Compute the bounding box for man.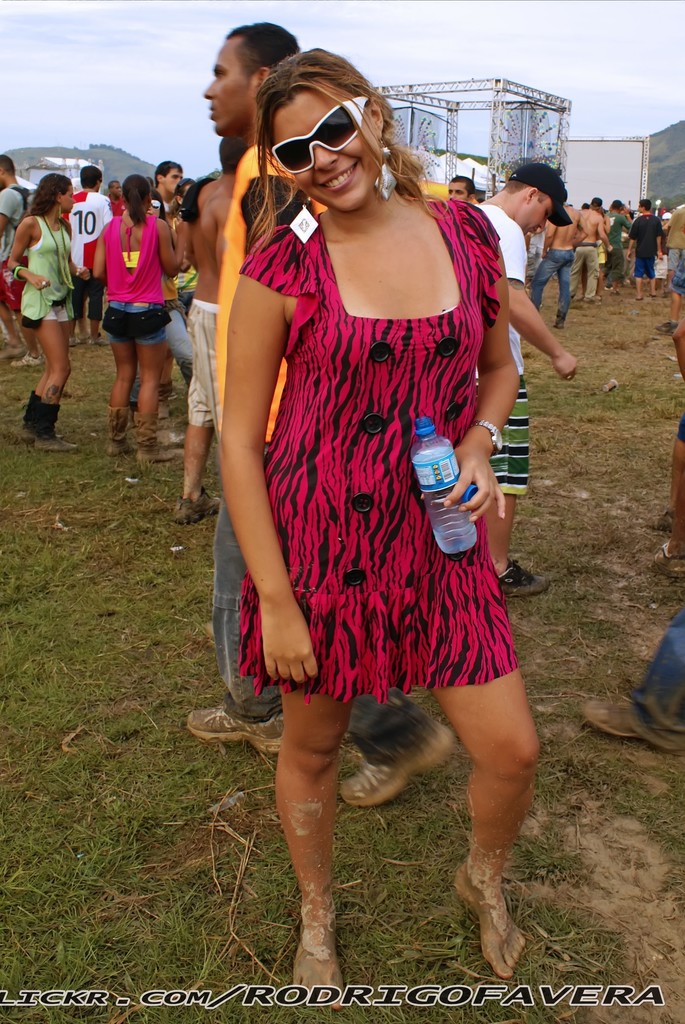
select_region(185, 15, 453, 805).
